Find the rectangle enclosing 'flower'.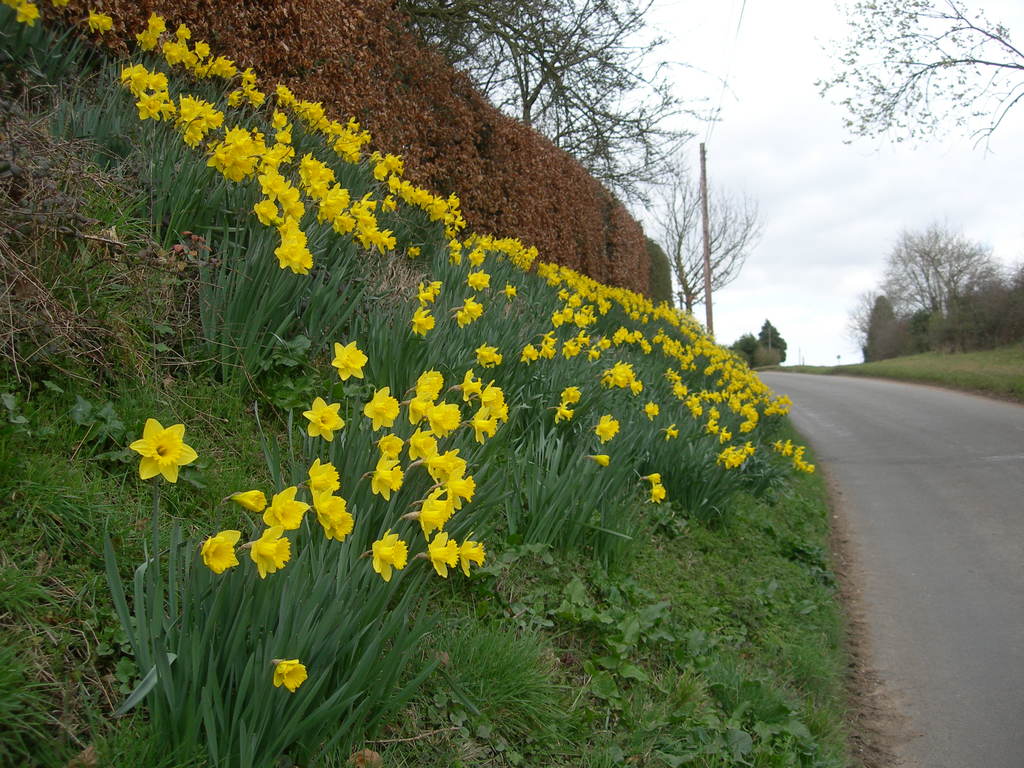
x1=369, y1=529, x2=412, y2=585.
